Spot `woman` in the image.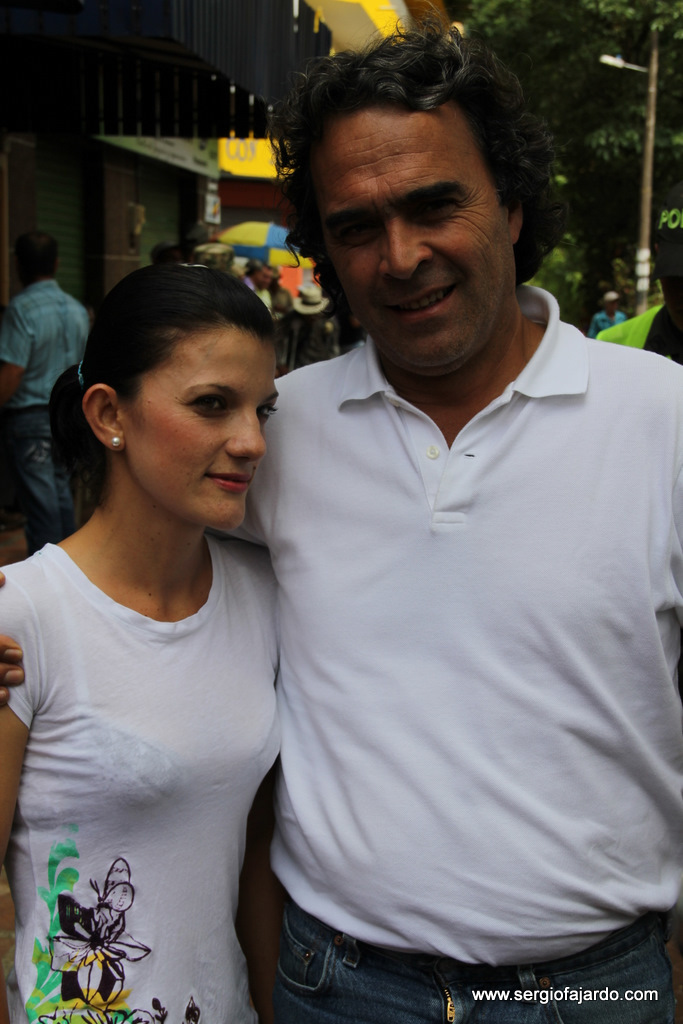
`woman` found at 1,236,333,1013.
